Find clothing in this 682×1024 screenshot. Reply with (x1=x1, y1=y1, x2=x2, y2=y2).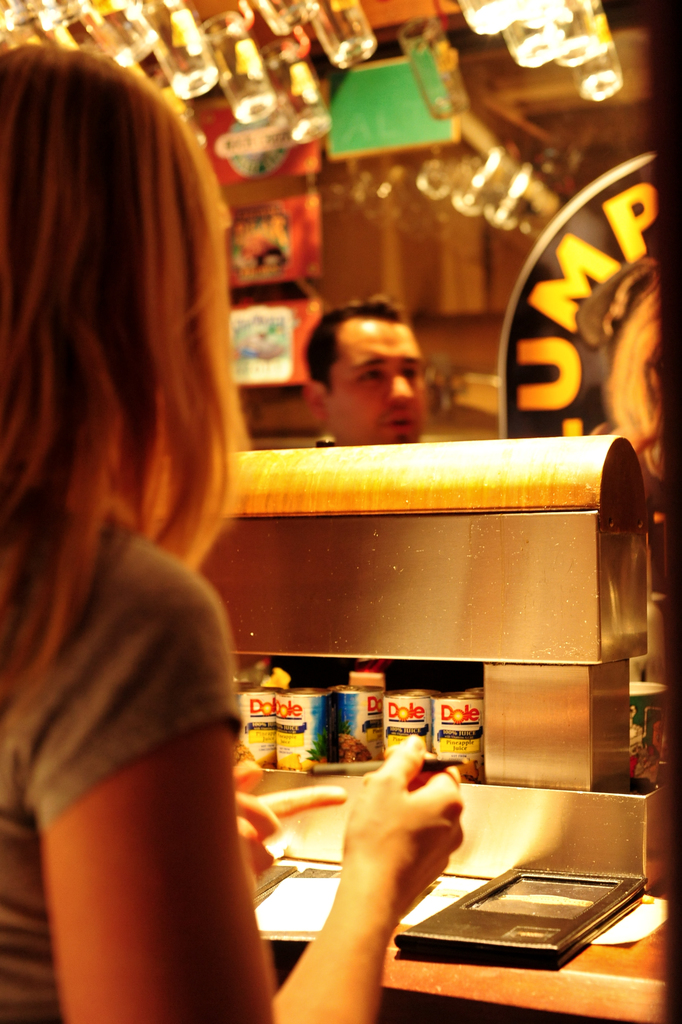
(x1=0, y1=533, x2=241, y2=1023).
